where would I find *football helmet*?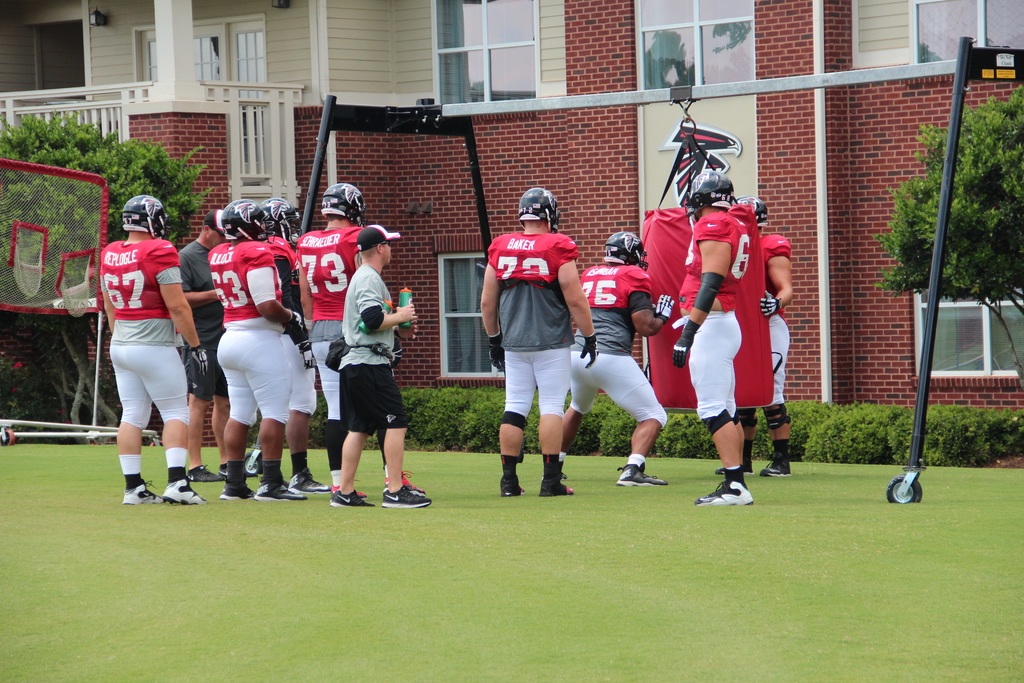
At box=[602, 228, 648, 270].
